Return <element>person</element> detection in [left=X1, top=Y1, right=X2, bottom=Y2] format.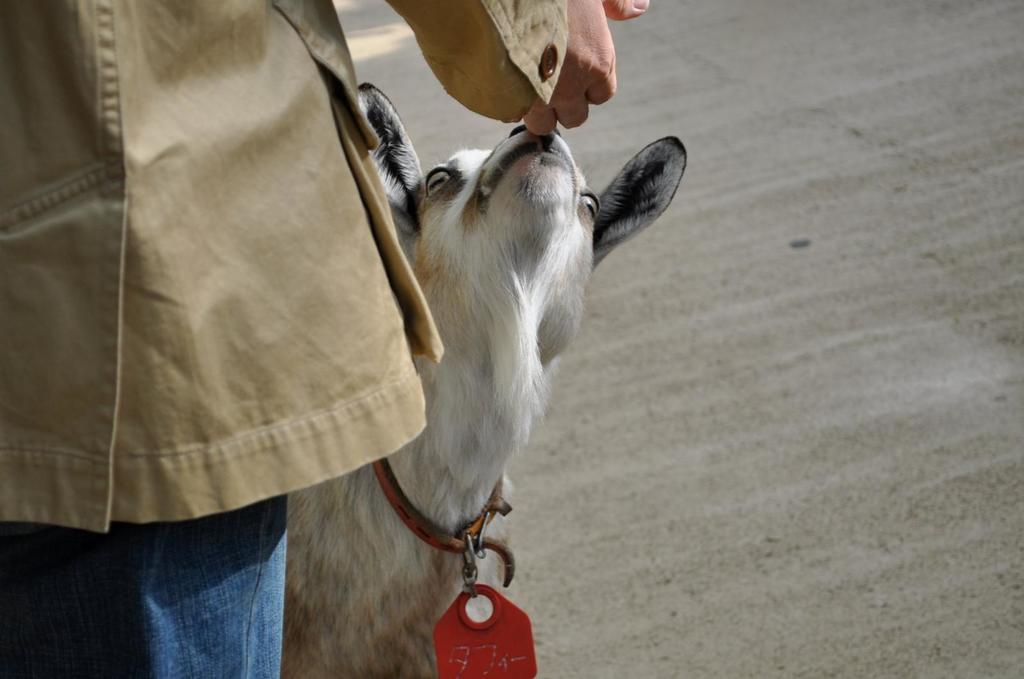
[left=0, top=0, right=649, bottom=678].
